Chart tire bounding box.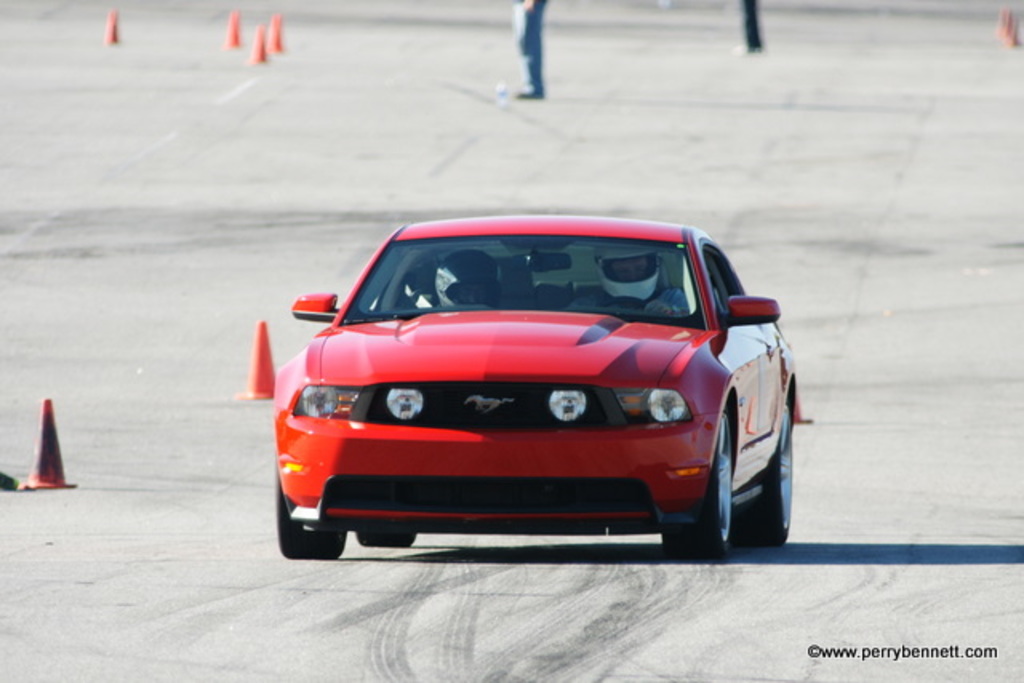
Charted: (278,459,344,560).
